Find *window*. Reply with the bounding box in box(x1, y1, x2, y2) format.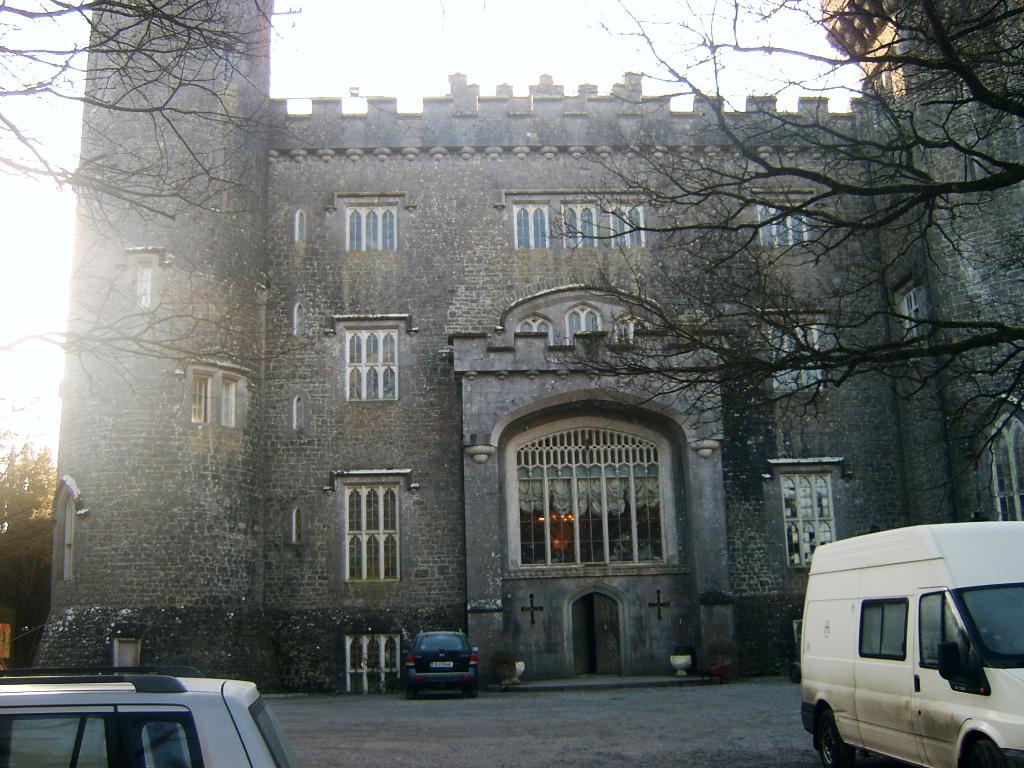
box(751, 189, 820, 250).
